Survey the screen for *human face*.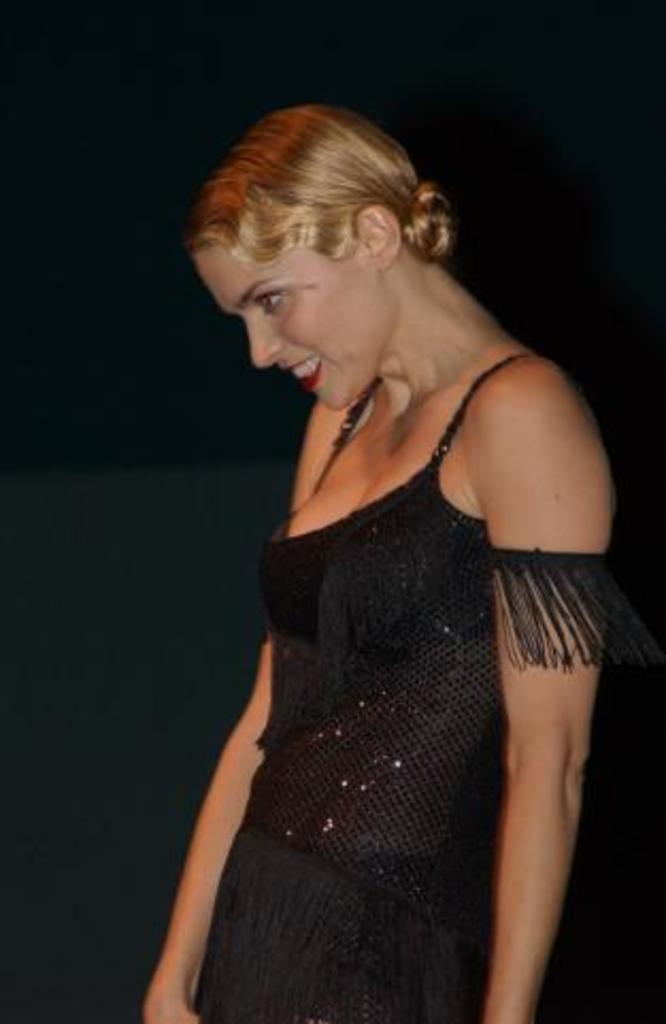
Survey found: (194,245,394,409).
